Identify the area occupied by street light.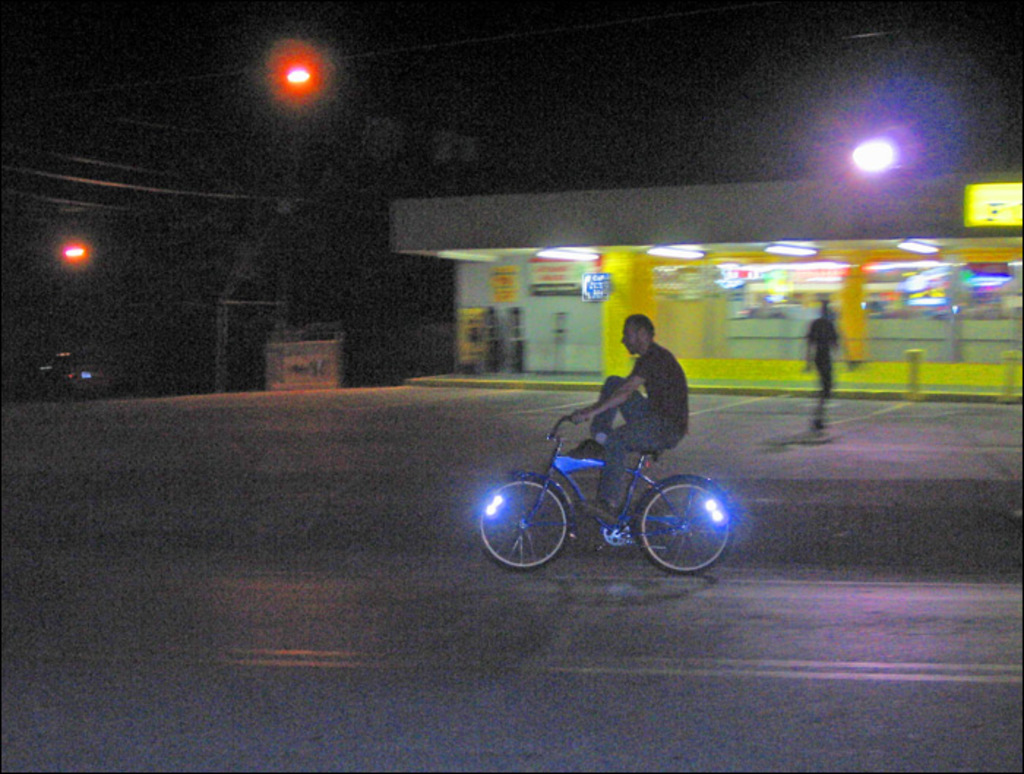
Area: 271,44,323,323.
